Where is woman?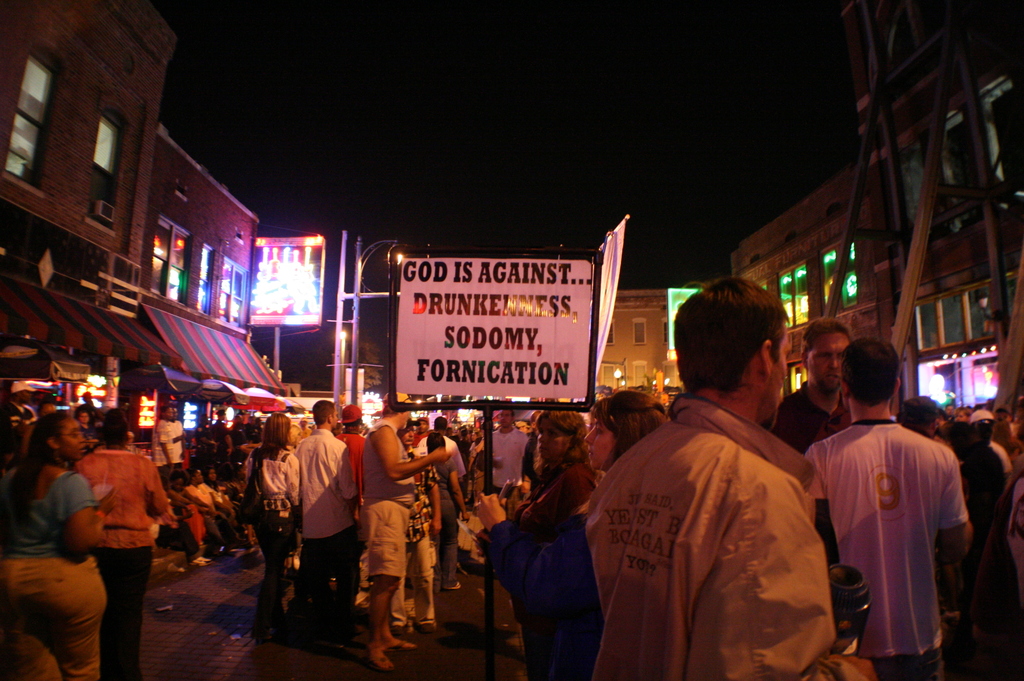
<box>206,463,250,534</box>.
